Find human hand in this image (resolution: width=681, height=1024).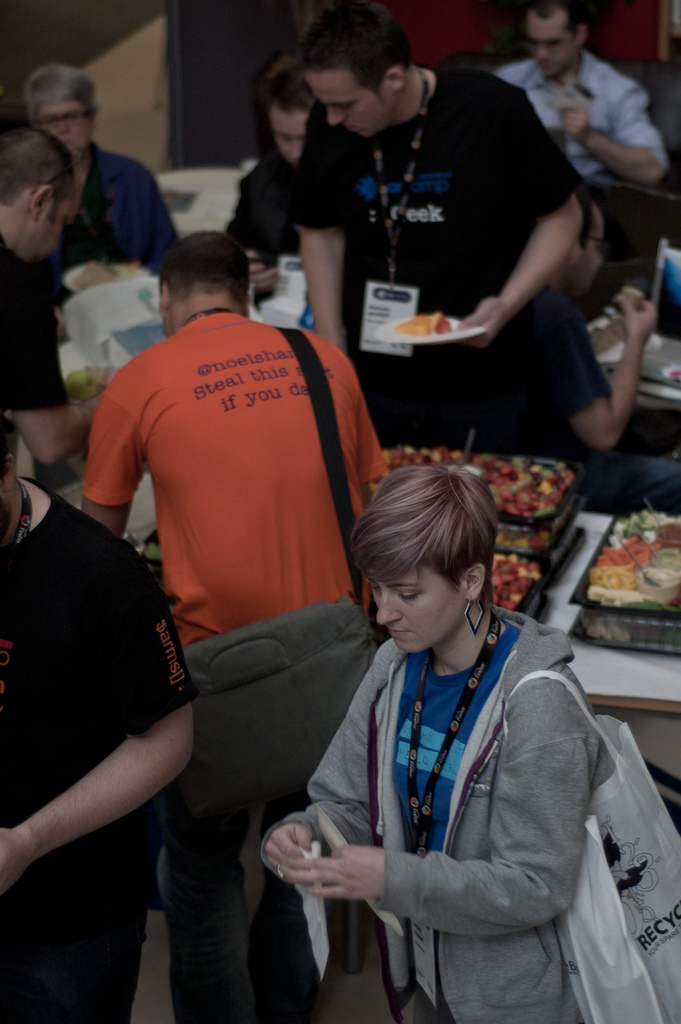
crop(0, 828, 28, 889).
